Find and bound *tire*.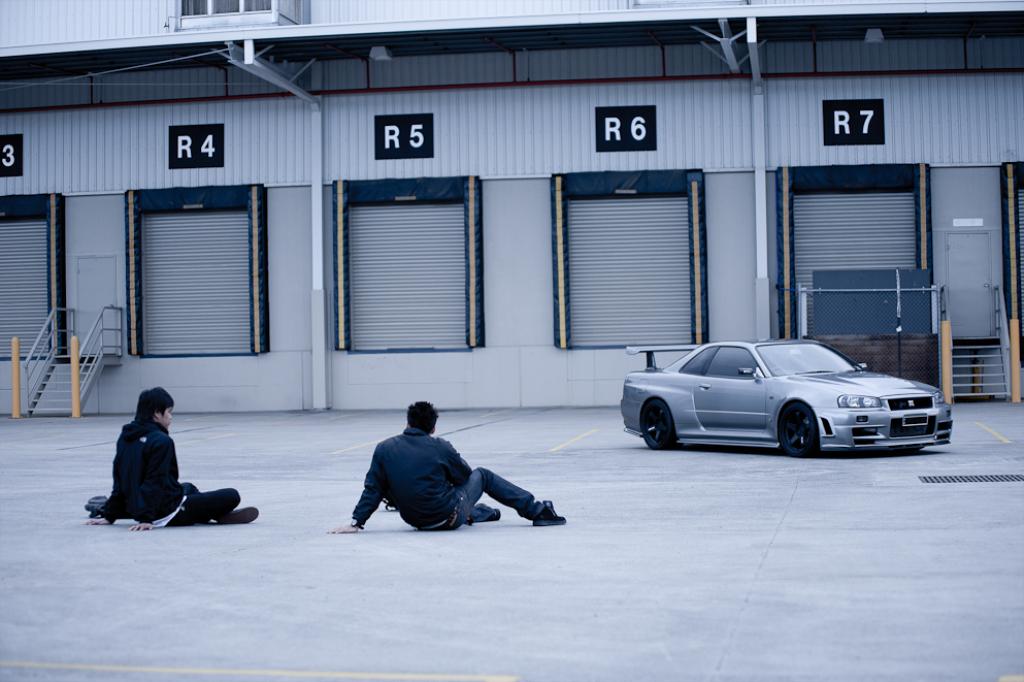
Bound: 779:400:817:456.
